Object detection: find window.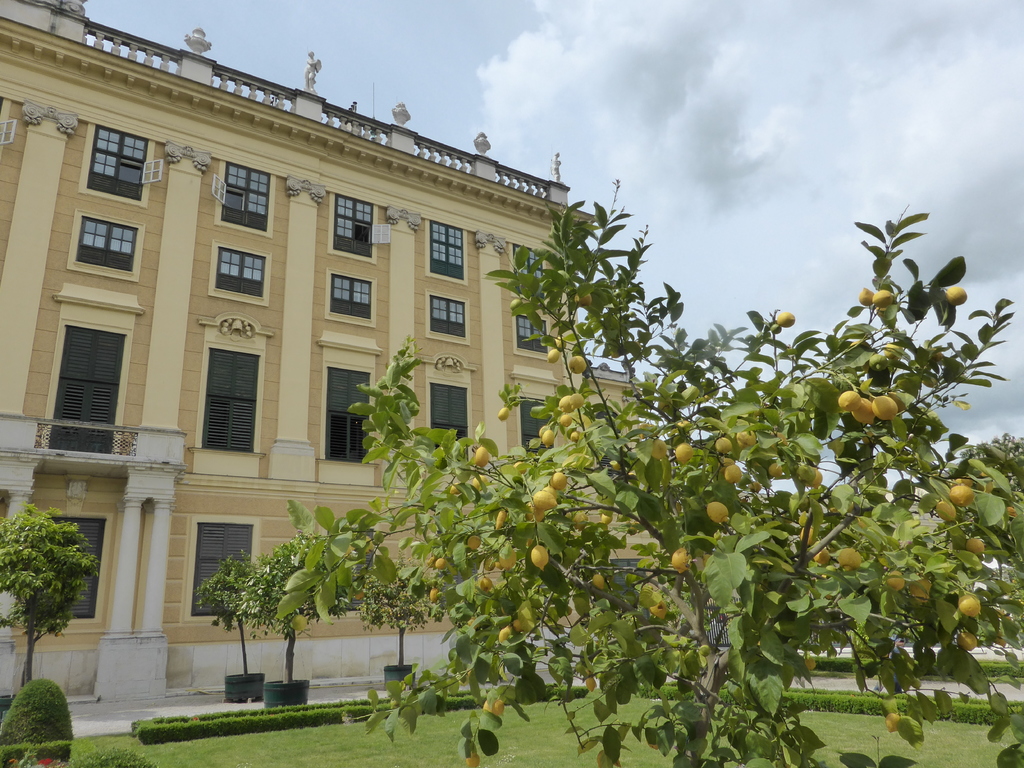
<region>429, 223, 467, 285</region>.
